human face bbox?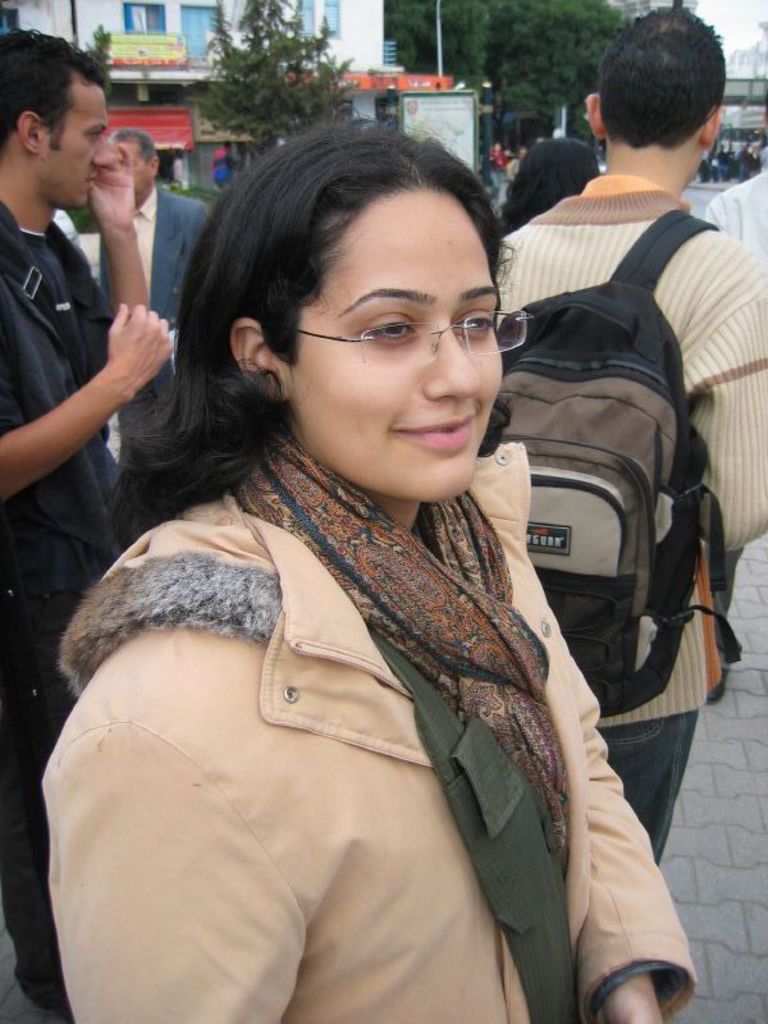
(x1=58, y1=88, x2=114, y2=204)
